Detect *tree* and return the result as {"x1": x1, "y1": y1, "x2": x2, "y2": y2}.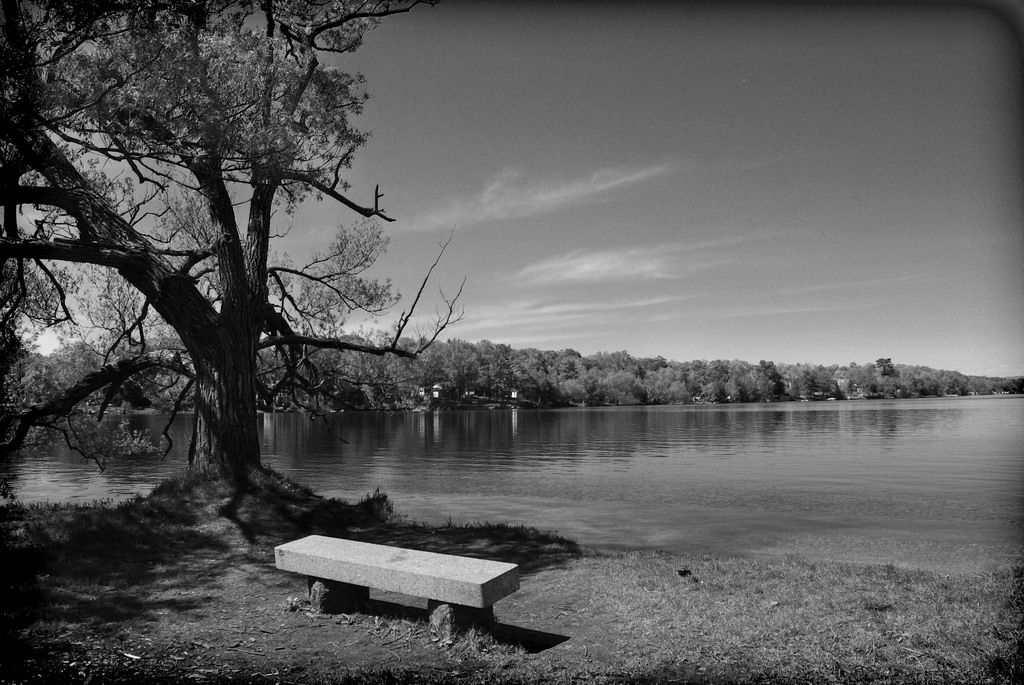
{"x1": 397, "y1": 336, "x2": 415, "y2": 408}.
